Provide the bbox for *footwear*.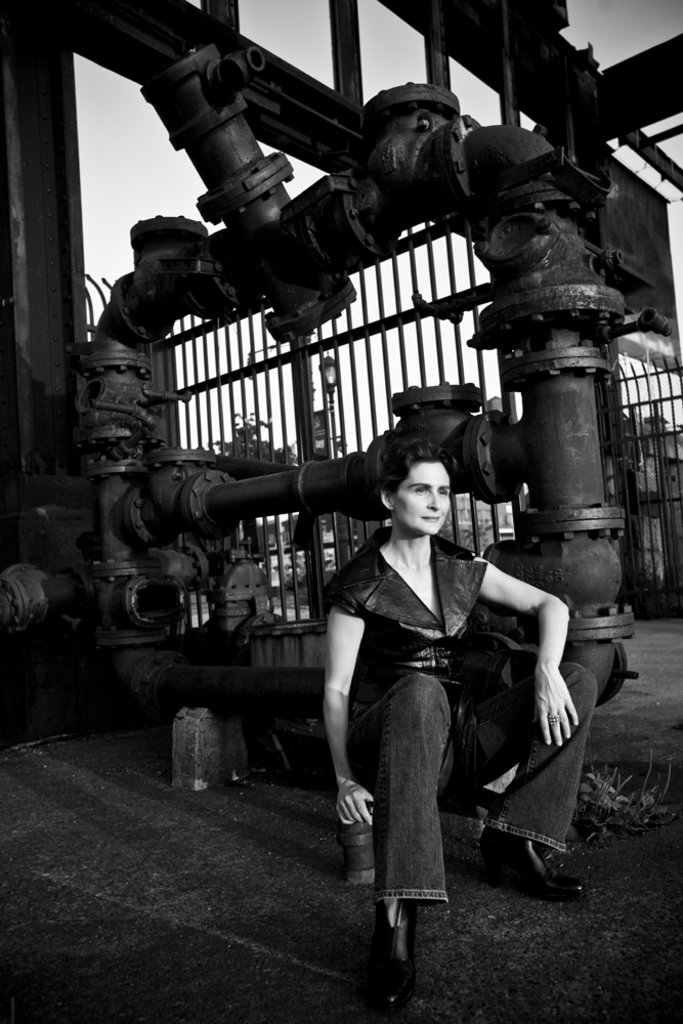
{"left": 368, "top": 905, "right": 426, "bottom": 1011}.
